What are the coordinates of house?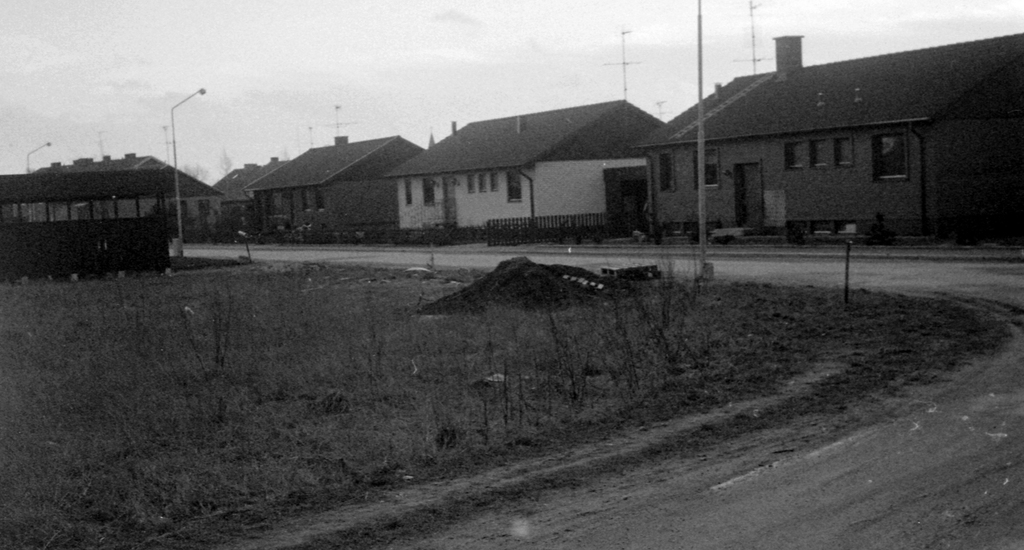
rect(243, 135, 429, 229).
